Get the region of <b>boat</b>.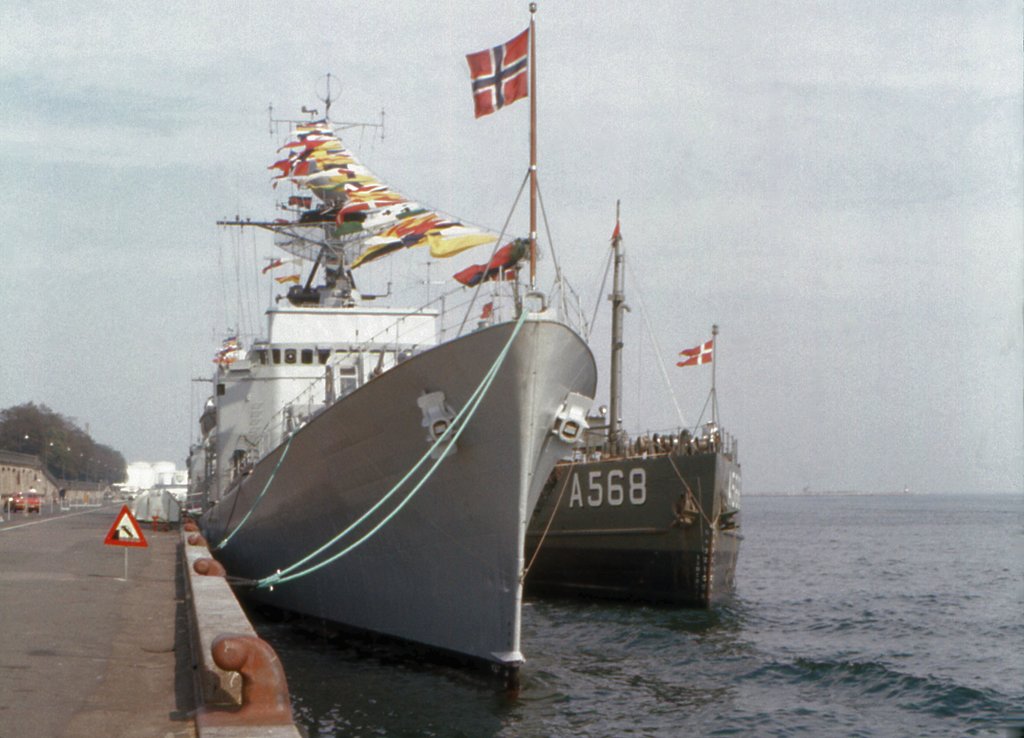
x1=173 y1=0 x2=585 y2=663.
